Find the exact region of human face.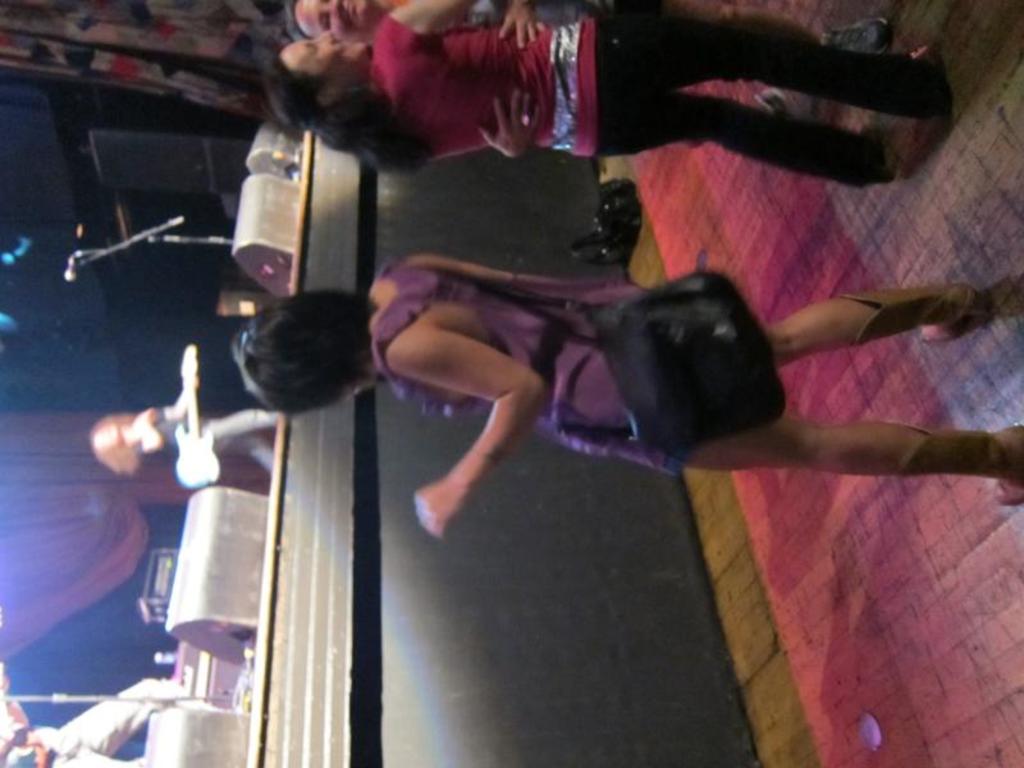
Exact region: box=[288, 0, 376, 36].
